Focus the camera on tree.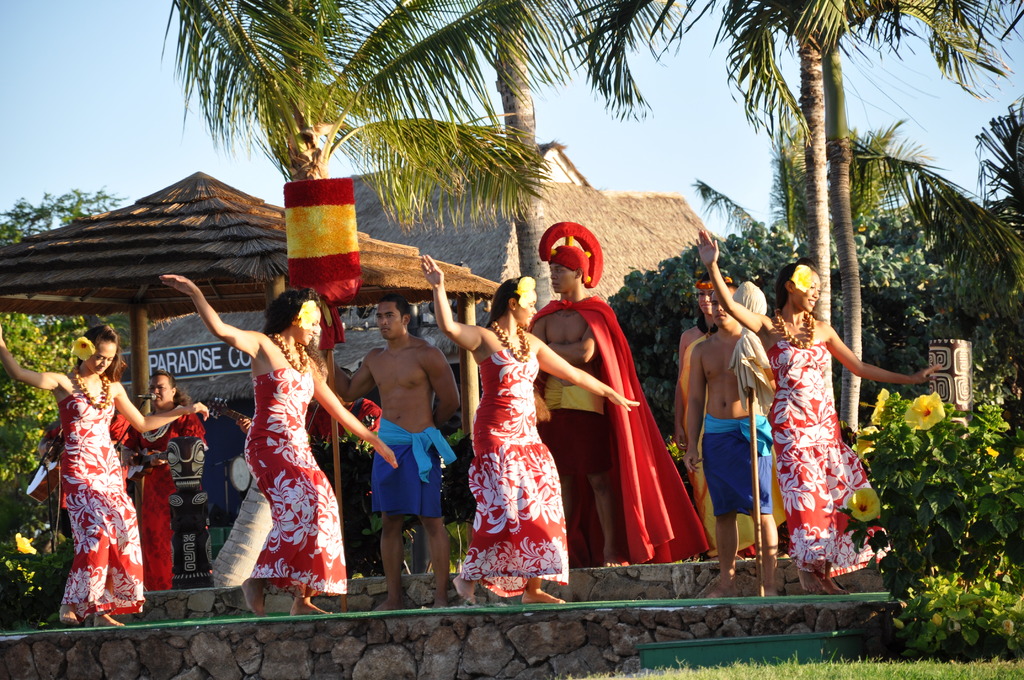
Focus region: {"x1": 432, "y1": 0, "x2": 669, "y2": 296}.
